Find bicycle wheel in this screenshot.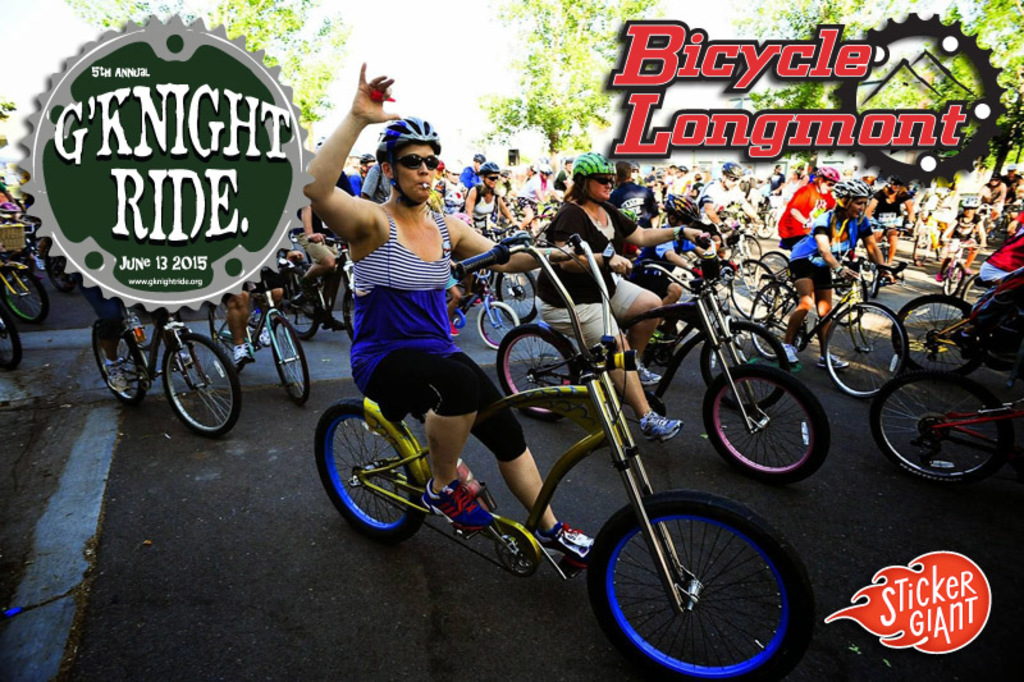
The bounding box for bicycle wheel is [x1=942, y1=252, x2=961, y2=298].
